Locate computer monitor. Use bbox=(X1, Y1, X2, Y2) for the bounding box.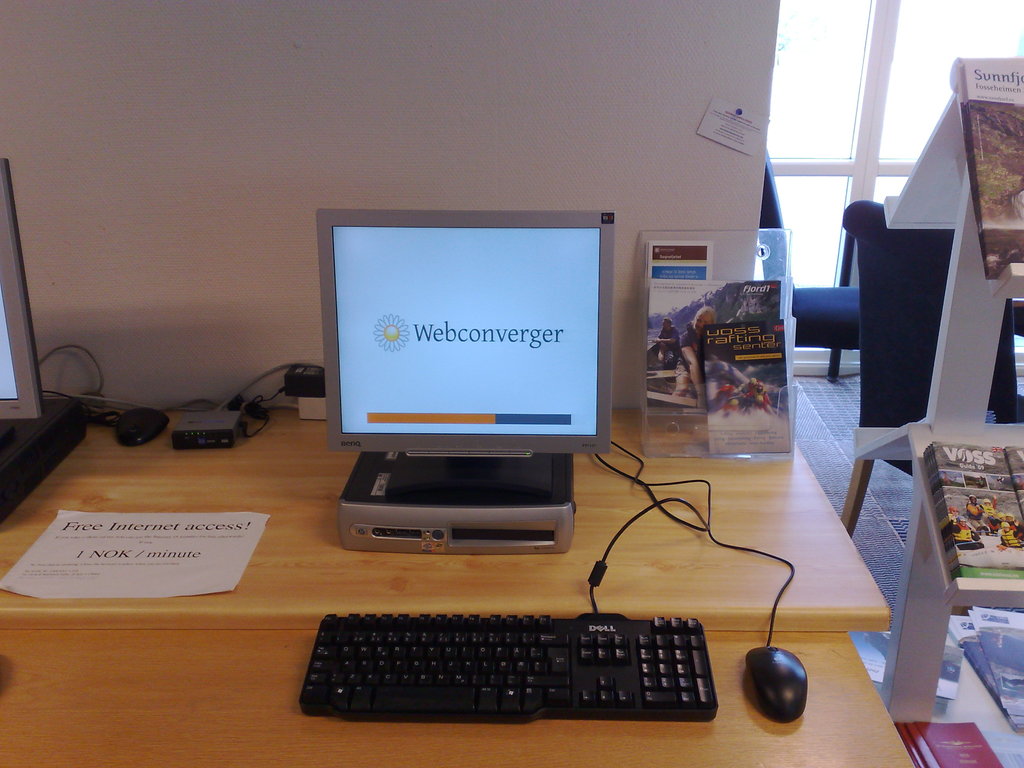
bbox=(308, 216, 623, 518).
